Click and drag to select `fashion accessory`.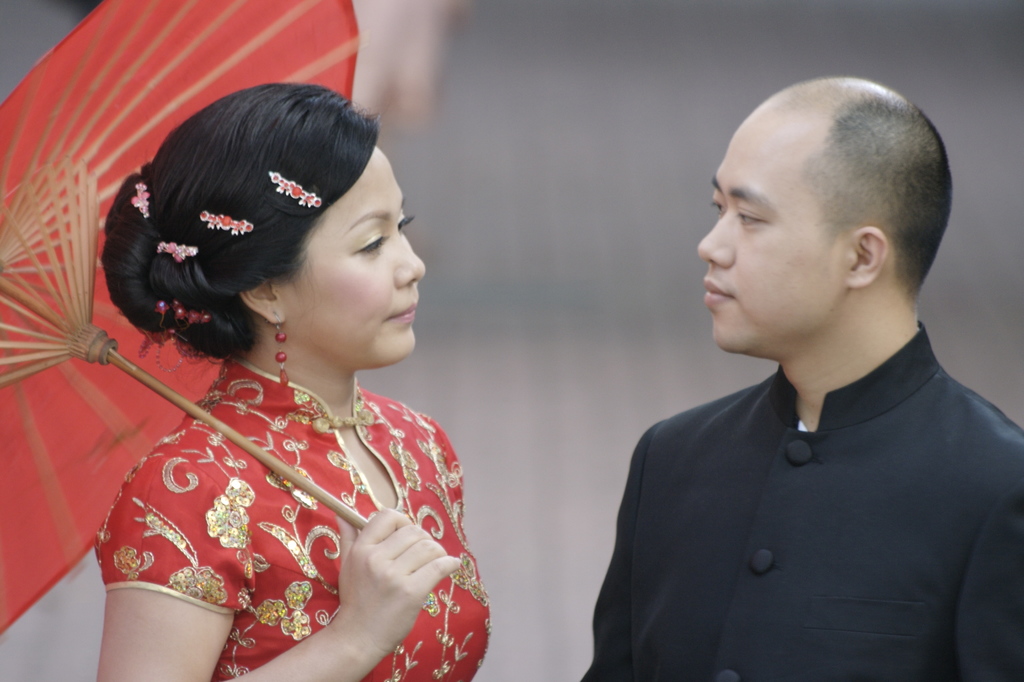
Selection: 154:238:200:266.
